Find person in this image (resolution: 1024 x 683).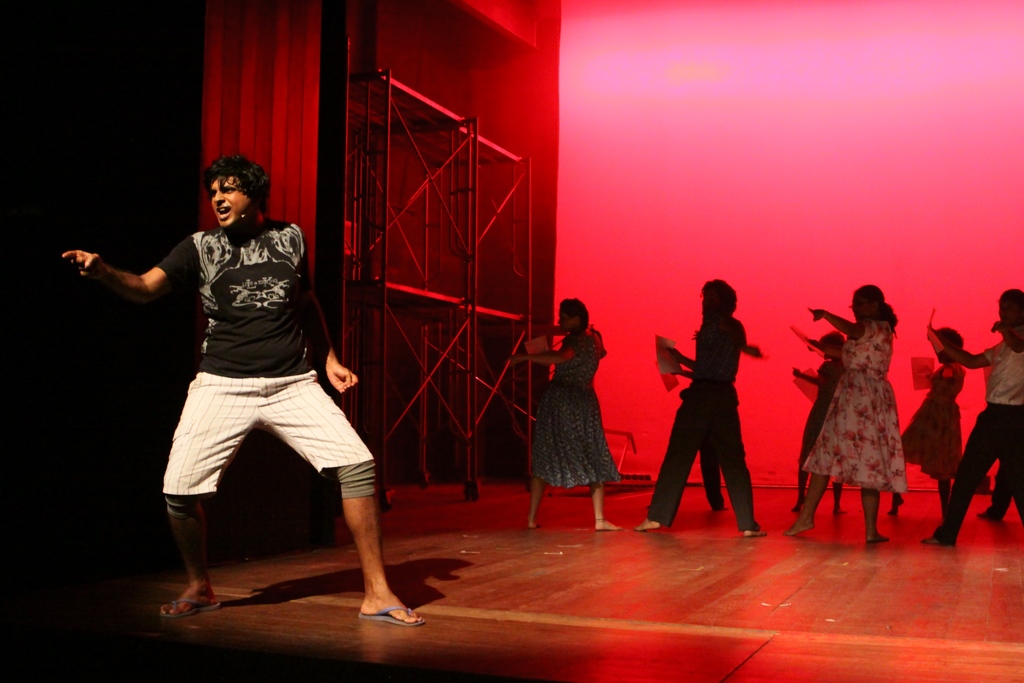
670/261/780/531.
